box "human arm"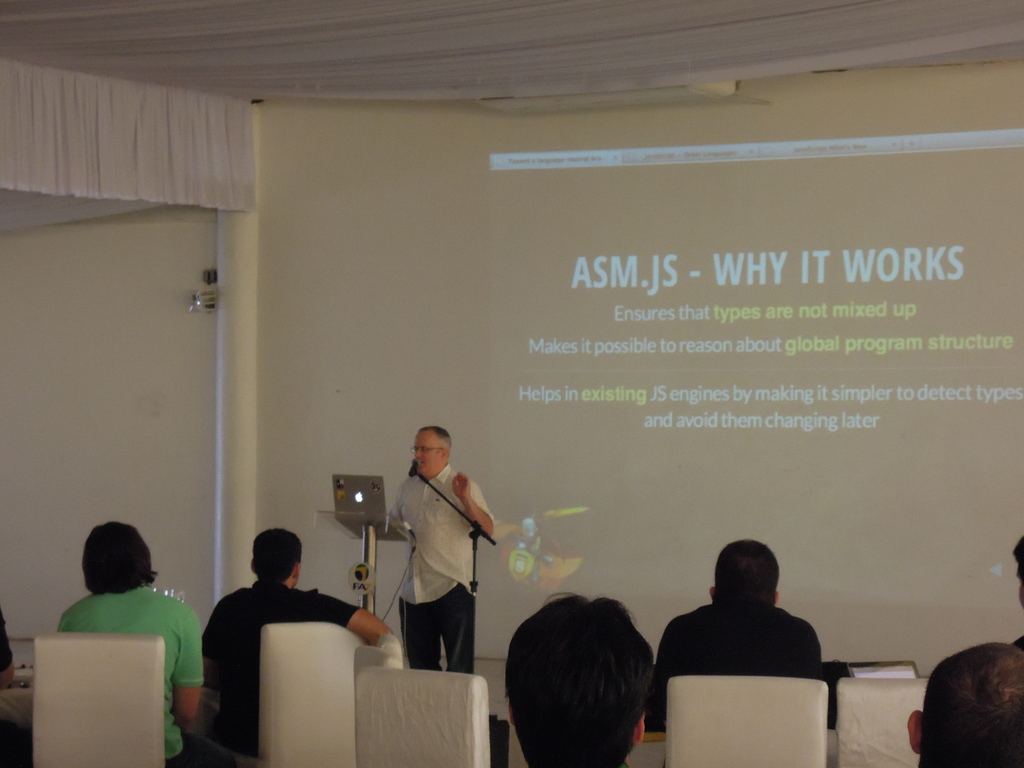
region(0, 610, 17, 691)
